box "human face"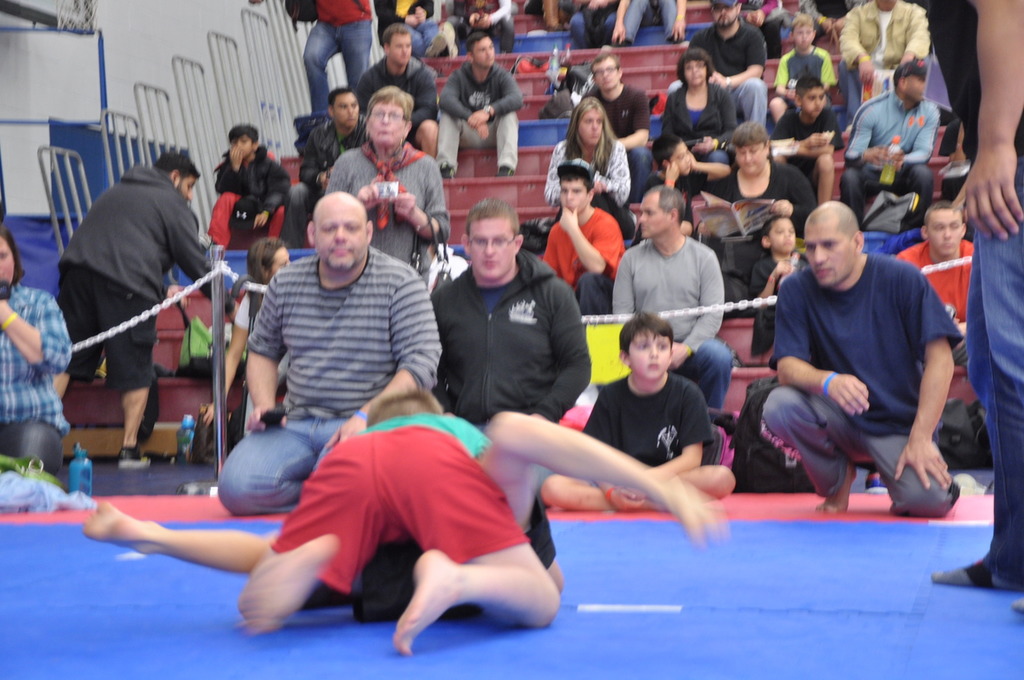
(left=593, top=58, right=620, bottom=90)
